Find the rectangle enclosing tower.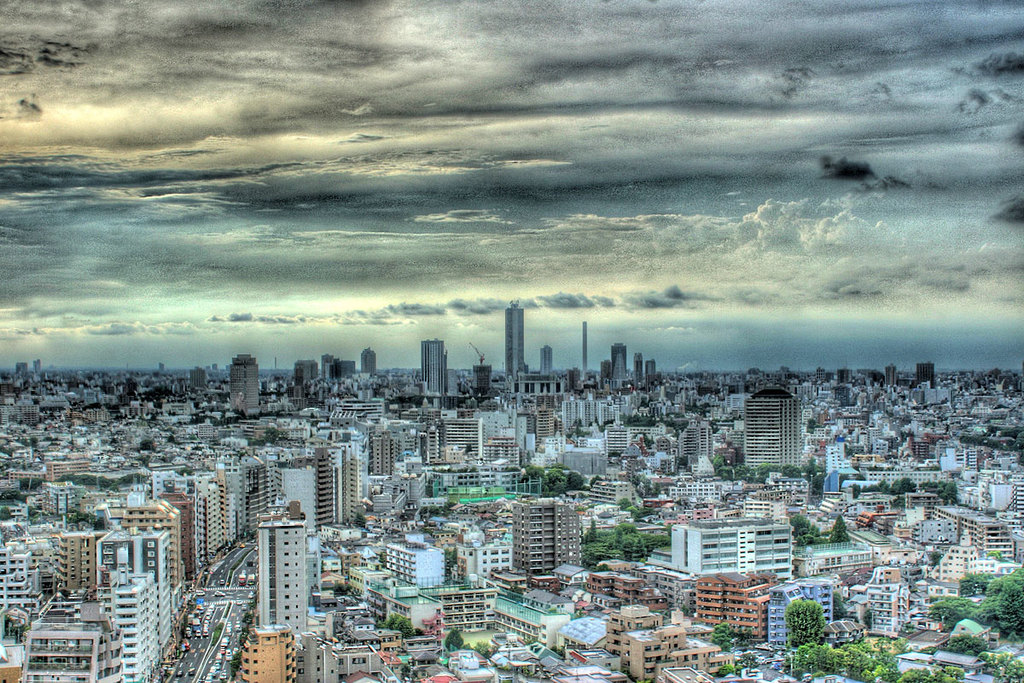
crop(539, 347, 554, 375).
